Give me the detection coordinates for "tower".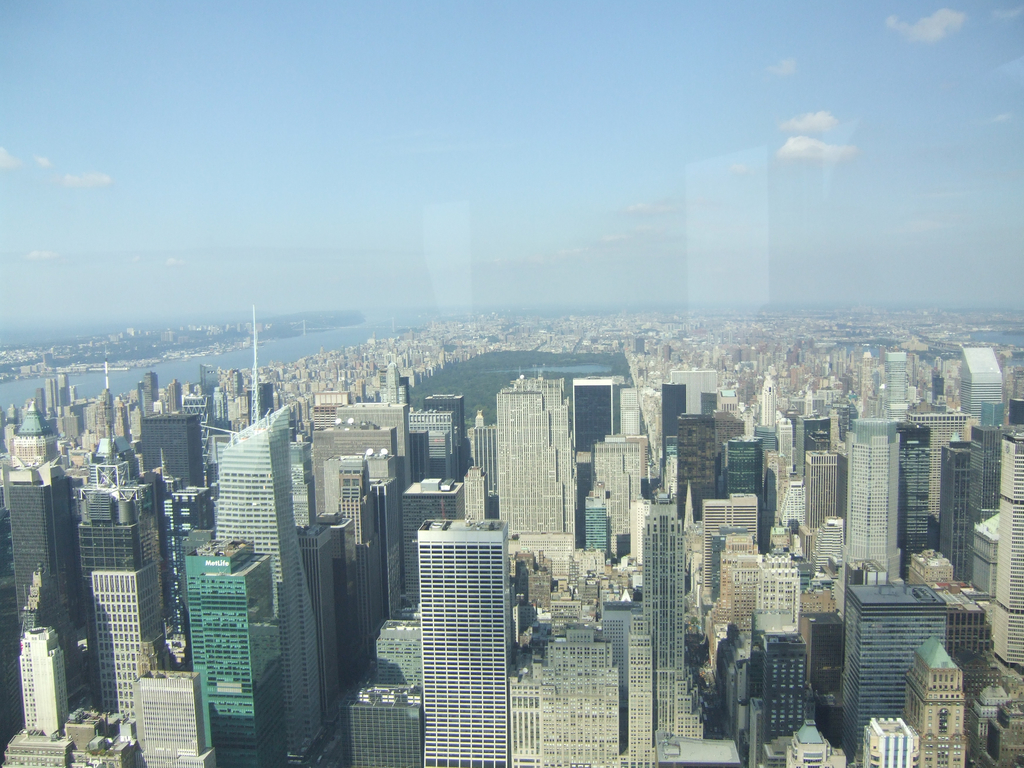
(left=59, top=435, right=172, bottom=726).
